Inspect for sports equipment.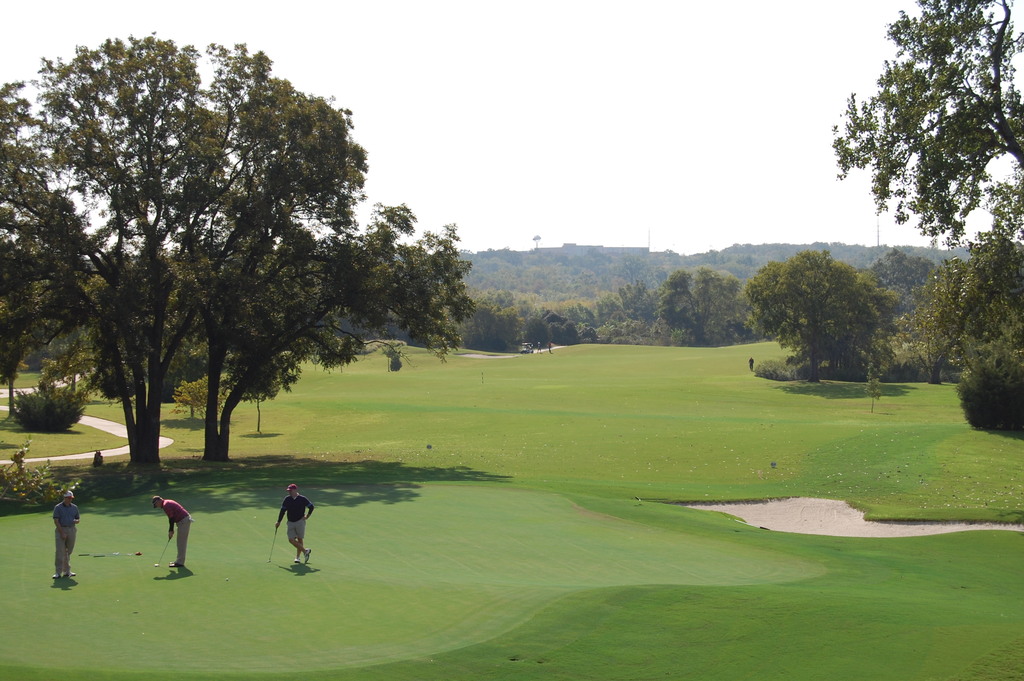
Inspection: 268,527,277,561.
